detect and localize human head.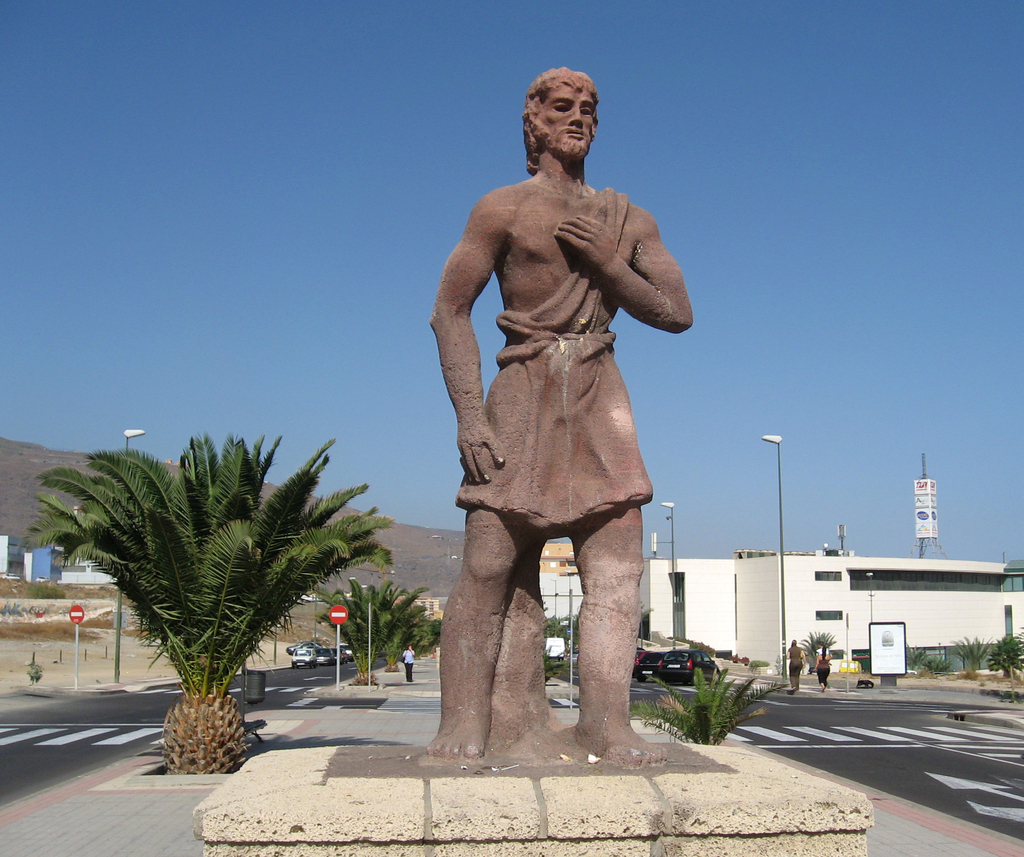
Localized at rect(786, 634, 799, 648).
